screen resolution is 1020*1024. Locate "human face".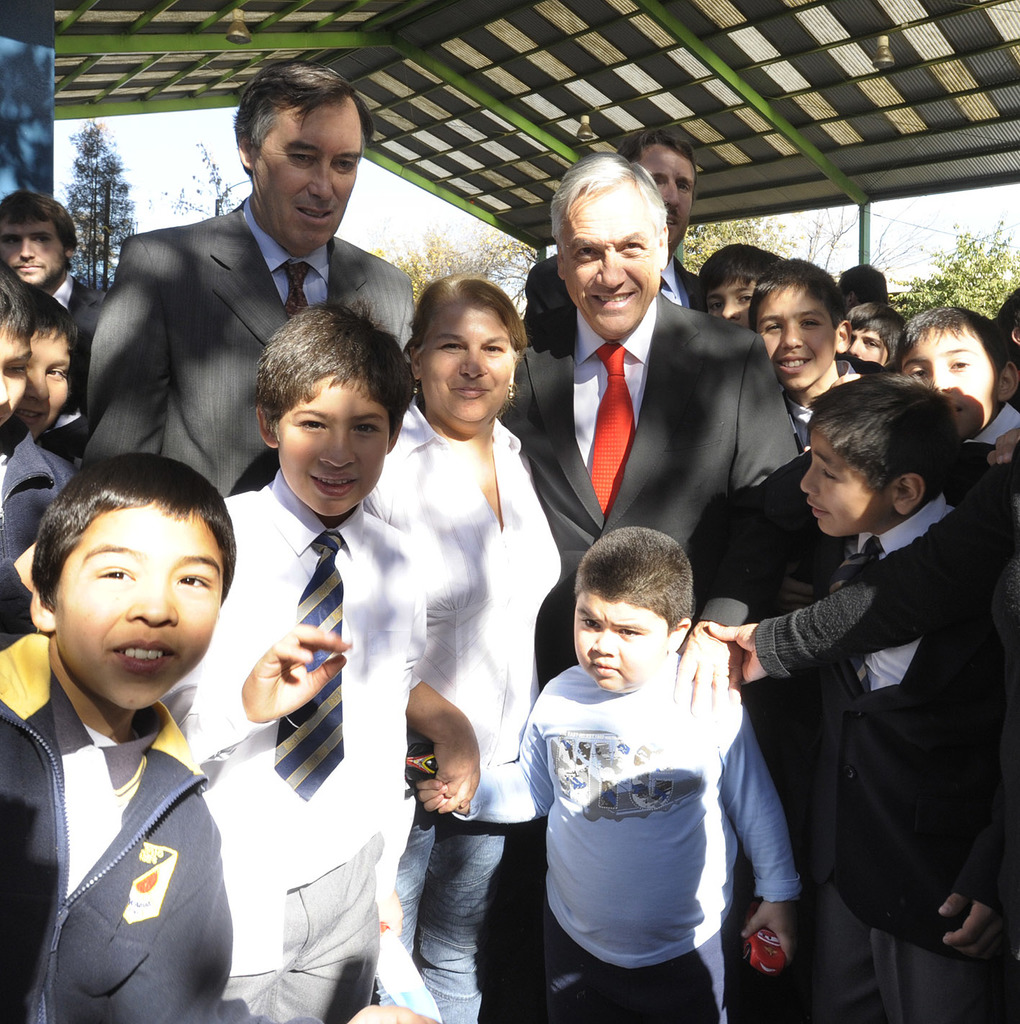
274,370,392,517.
